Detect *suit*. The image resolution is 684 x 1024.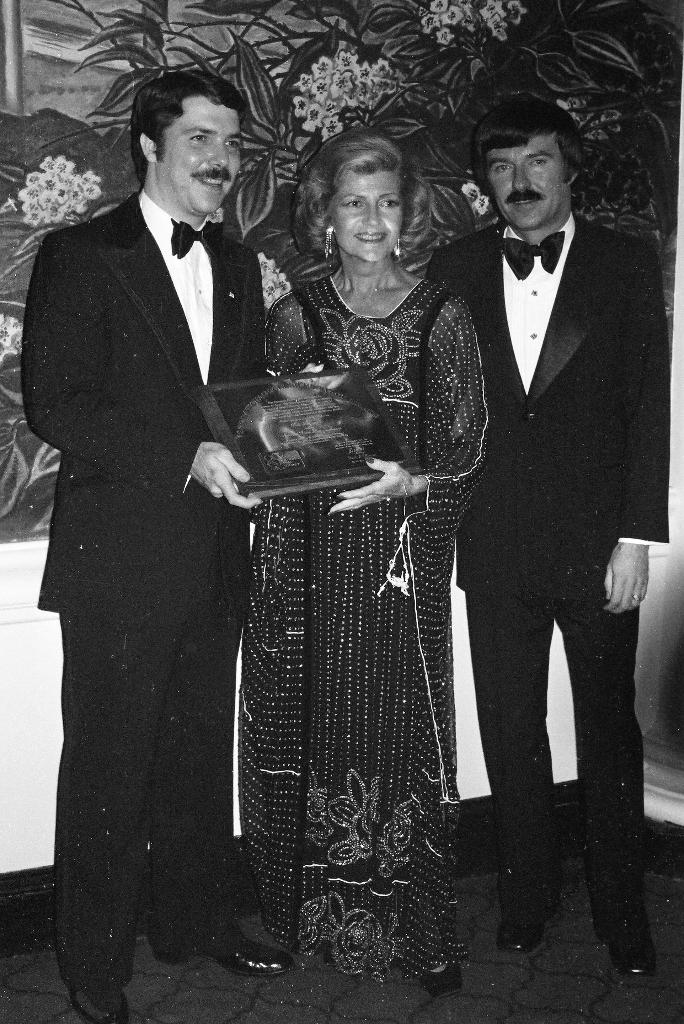
{"x1": 19, "y1": 183, "x2": 263, "y2": 984}.
